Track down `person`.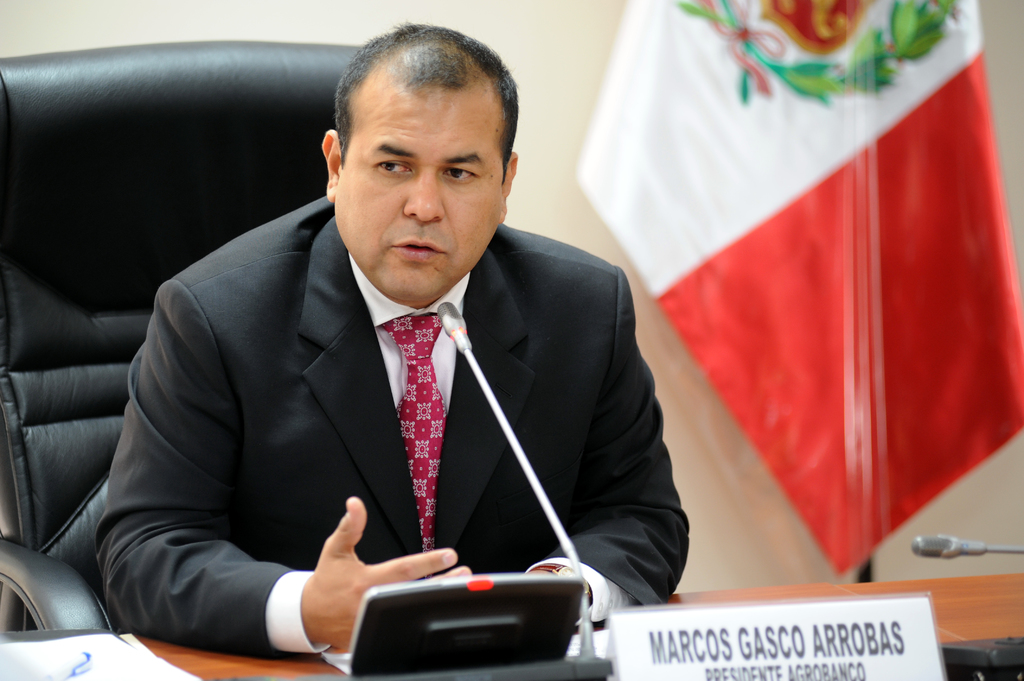
Tracked to 93,25,689,660.
